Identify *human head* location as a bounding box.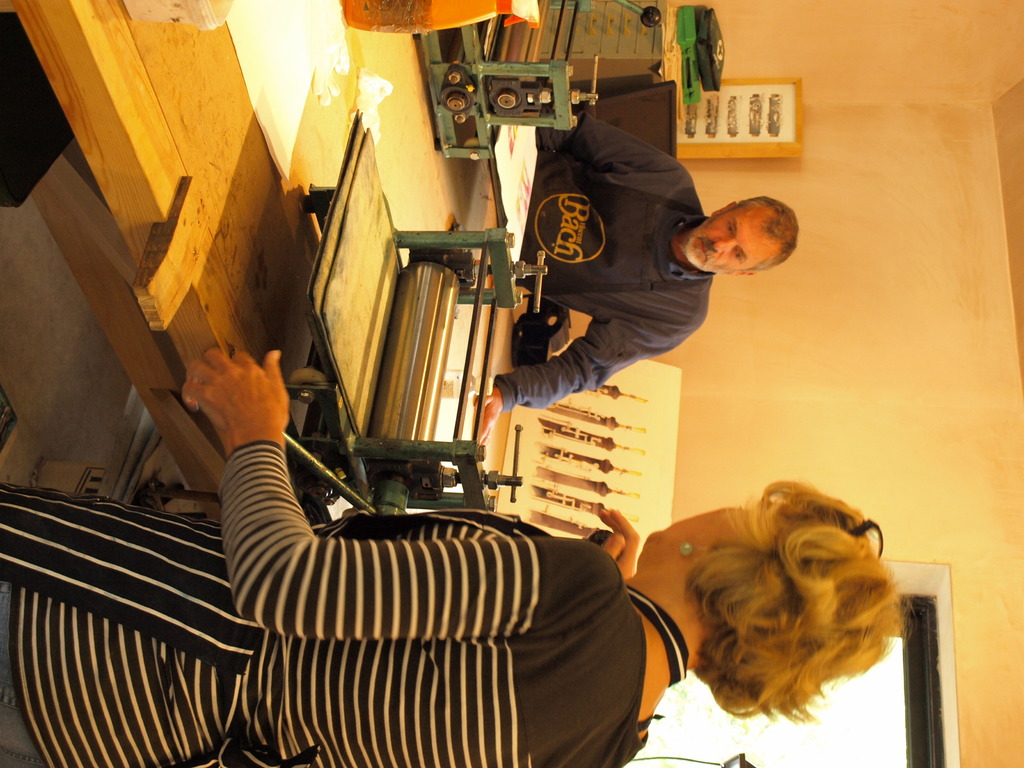
{"left": 679, "top": 197, "right": 799, "bottom": 281}.
